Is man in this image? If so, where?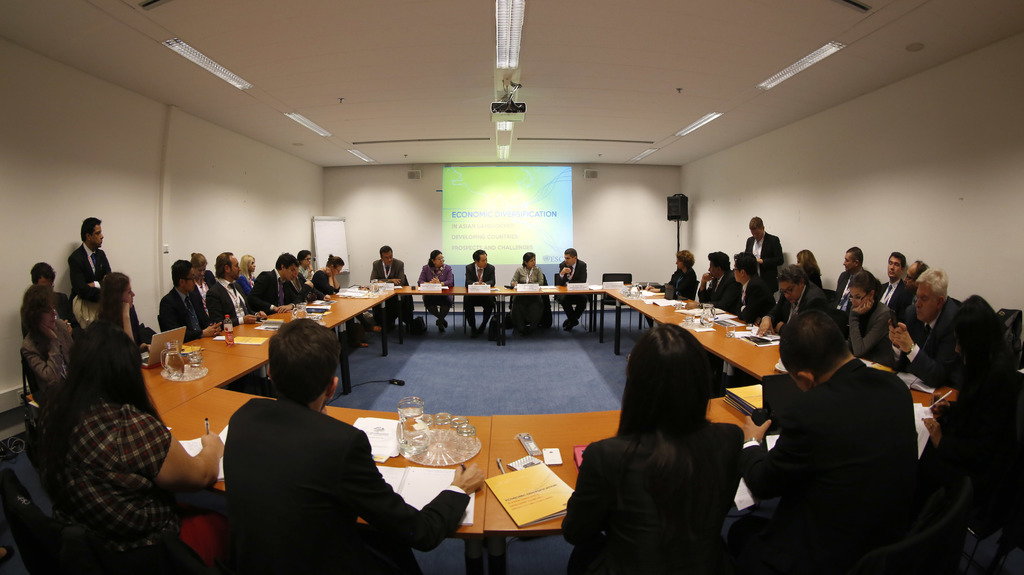
Yes, at <bbox>723, 312, 920, 574</bbox>.
